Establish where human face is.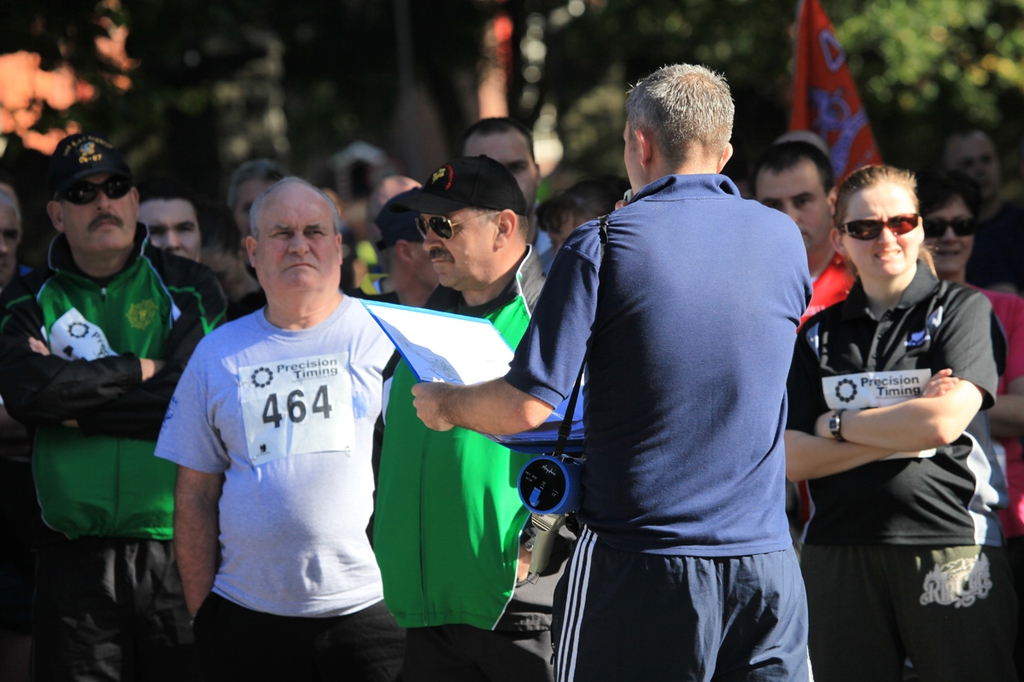
Established at [755, 157, 833, 246].
